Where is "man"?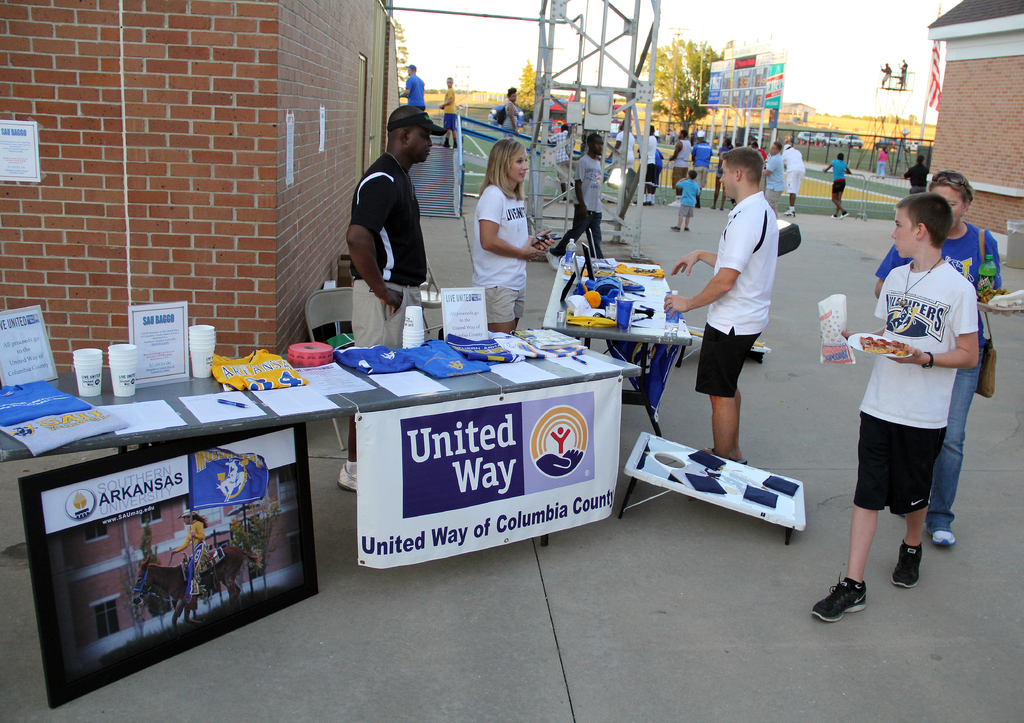
<bbox>667, 130, 691, 217</bbox>.
